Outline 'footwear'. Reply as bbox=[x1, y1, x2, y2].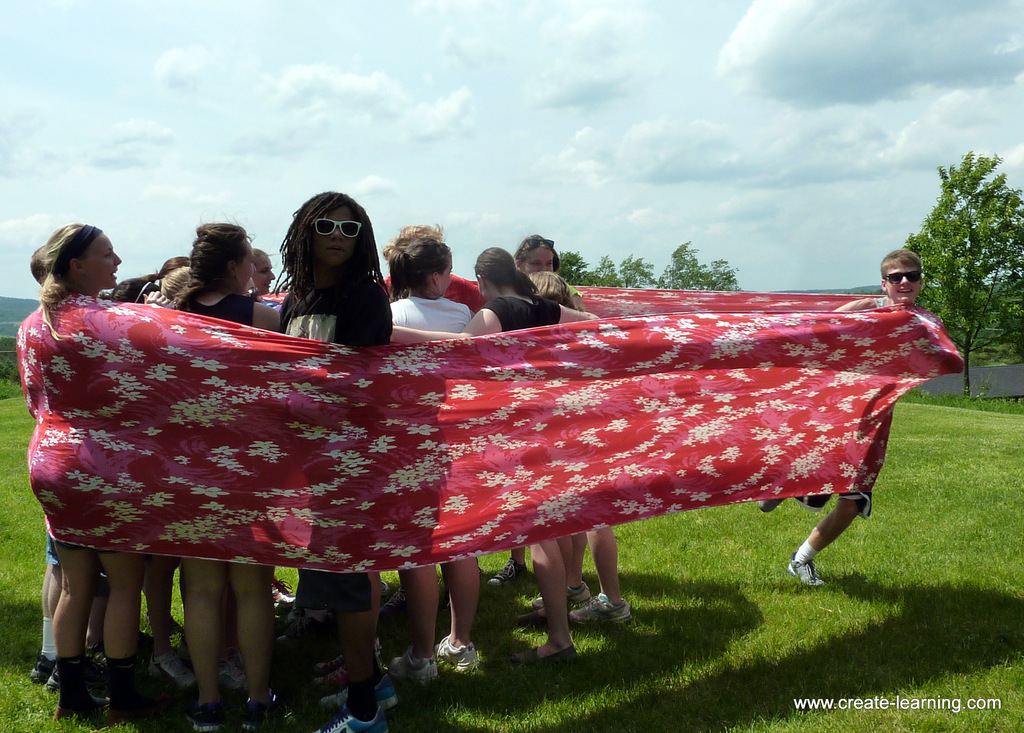
bbox=[268, 587, 296, 615].
